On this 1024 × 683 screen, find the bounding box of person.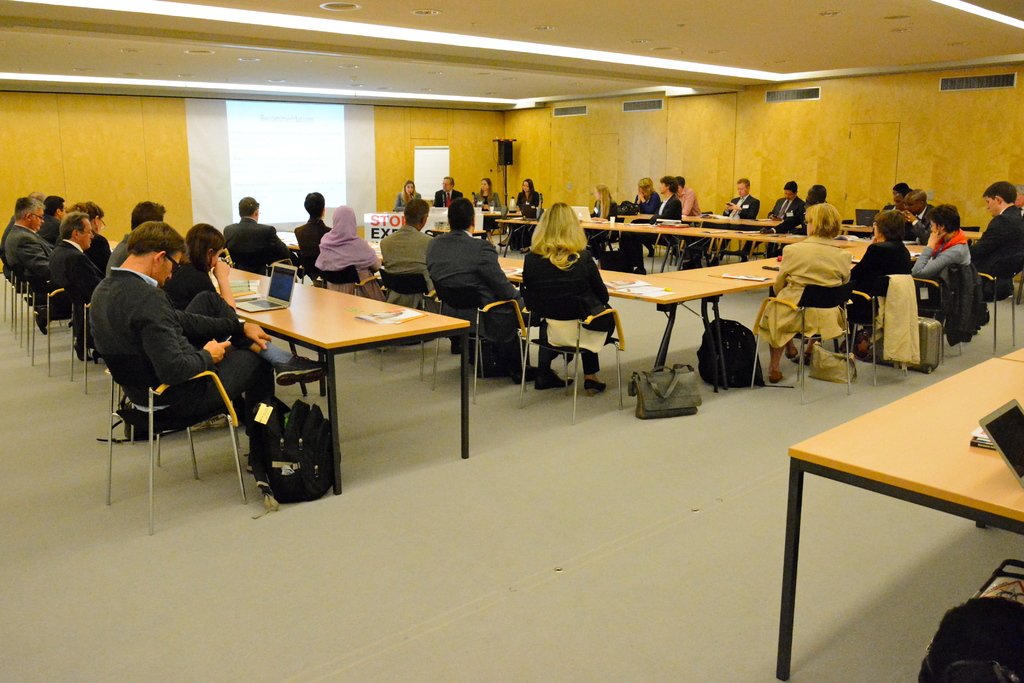
Bounding box: (x1=92, y1=216, x2=259, y2=481).
